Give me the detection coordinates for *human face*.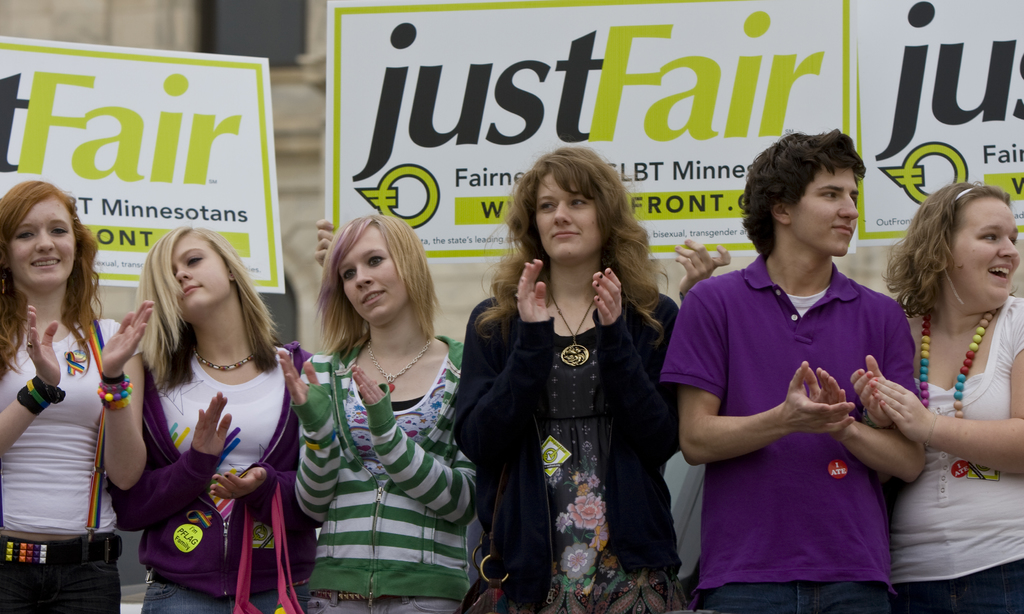
detection(943, 197, 1021, 297).
